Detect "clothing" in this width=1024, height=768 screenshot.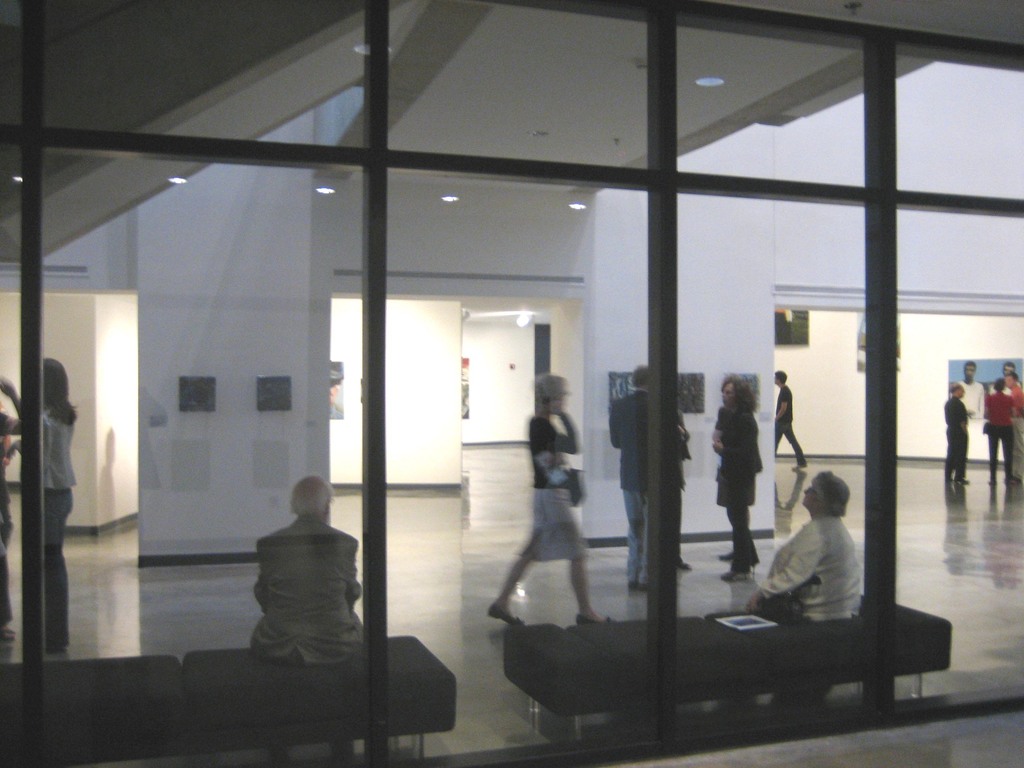
Detection: <region>944, 394, 969, 484</region>.
